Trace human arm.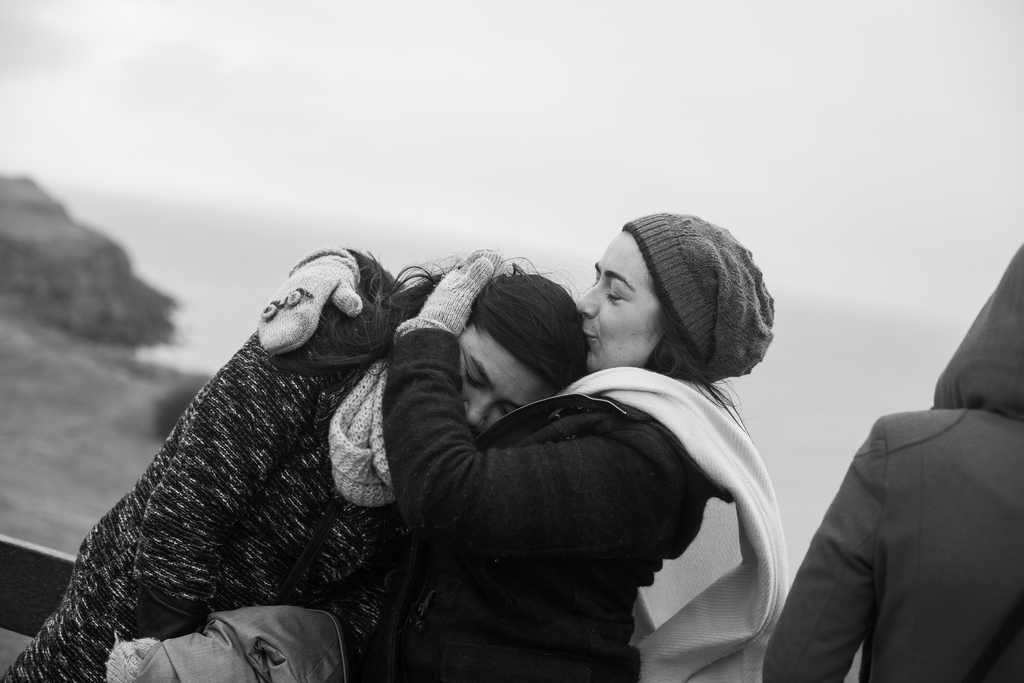
Traced to [x1=767, y1=414, x2=884, y2=682].
